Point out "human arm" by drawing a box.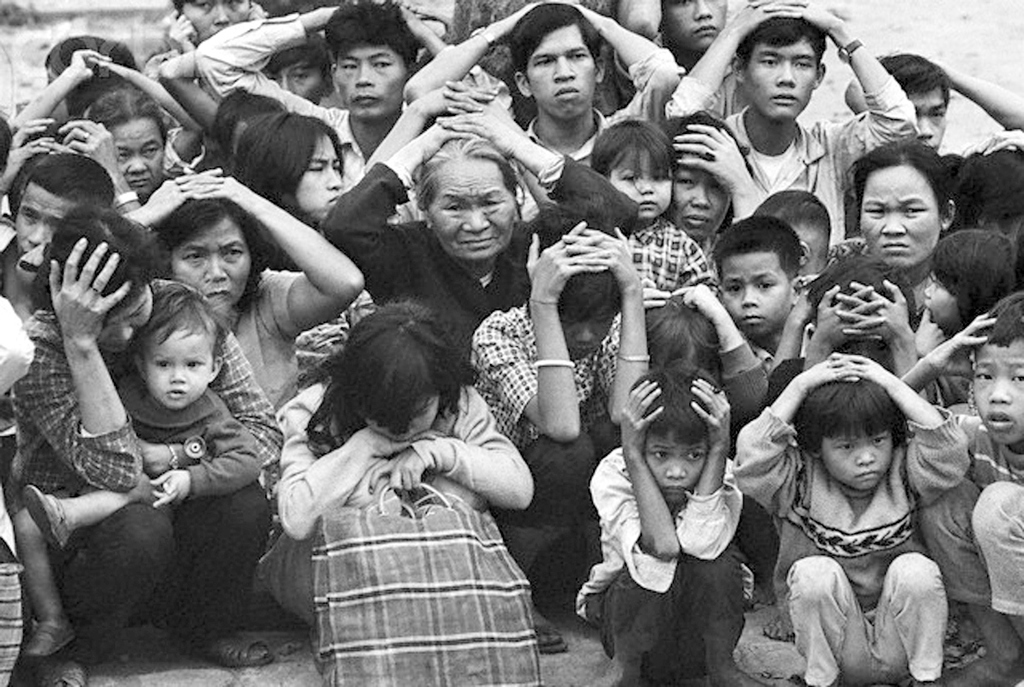
<box>676,368,752,567</box>.
